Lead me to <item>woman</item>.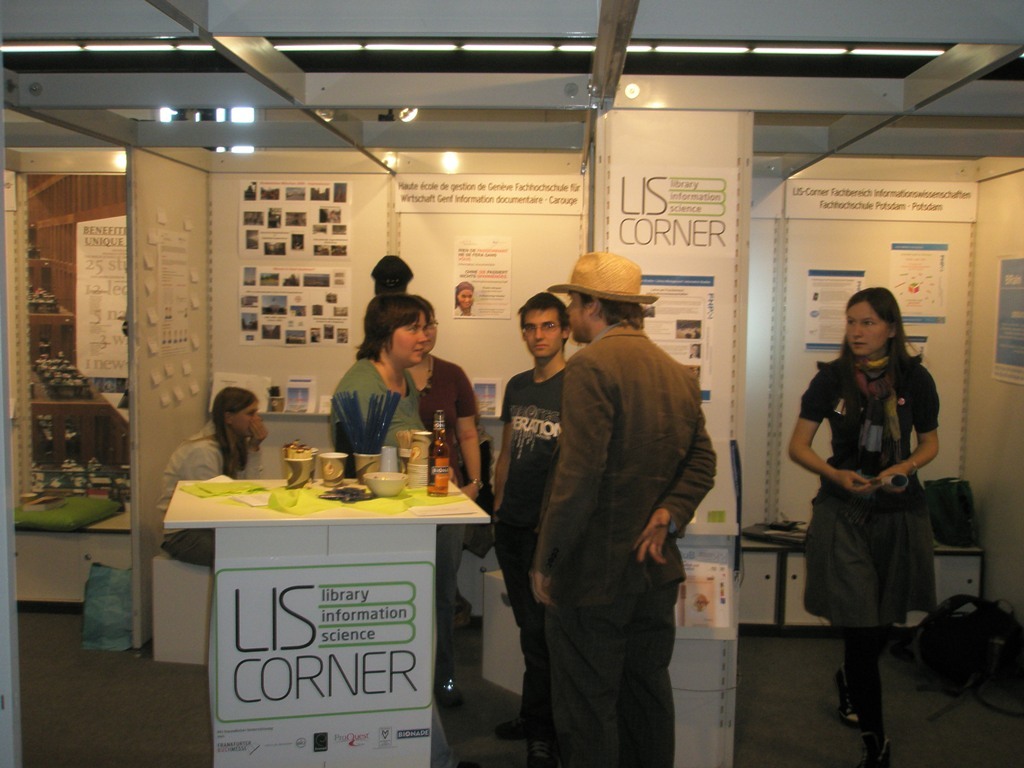
Lead to 404/295/480/712.
